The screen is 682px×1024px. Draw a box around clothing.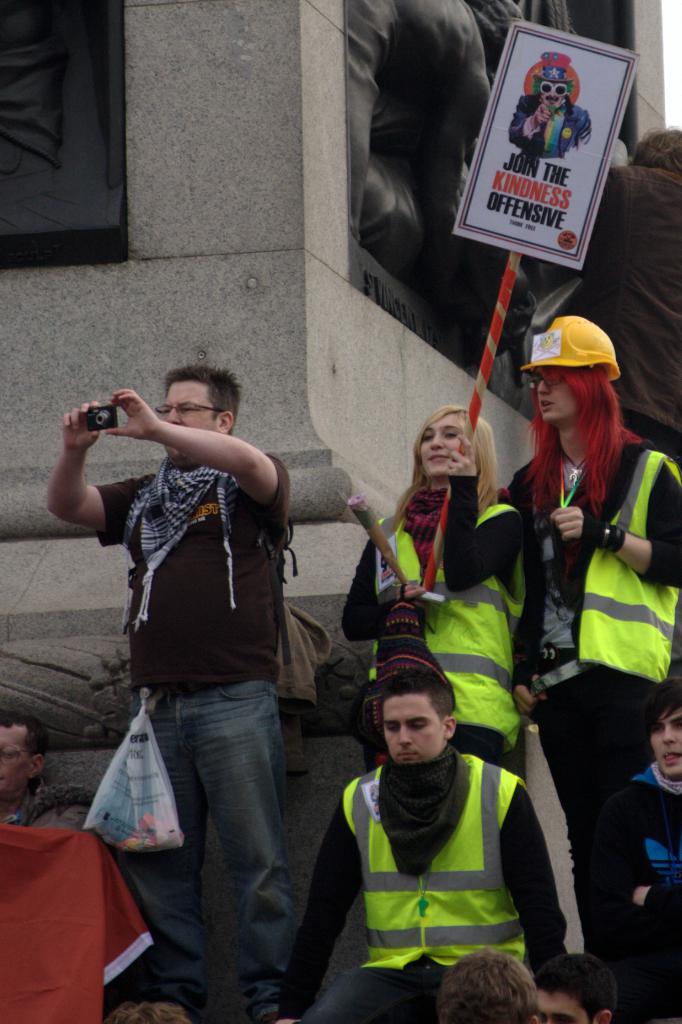
x1=336, y1=481, x2=537, y2=764.
